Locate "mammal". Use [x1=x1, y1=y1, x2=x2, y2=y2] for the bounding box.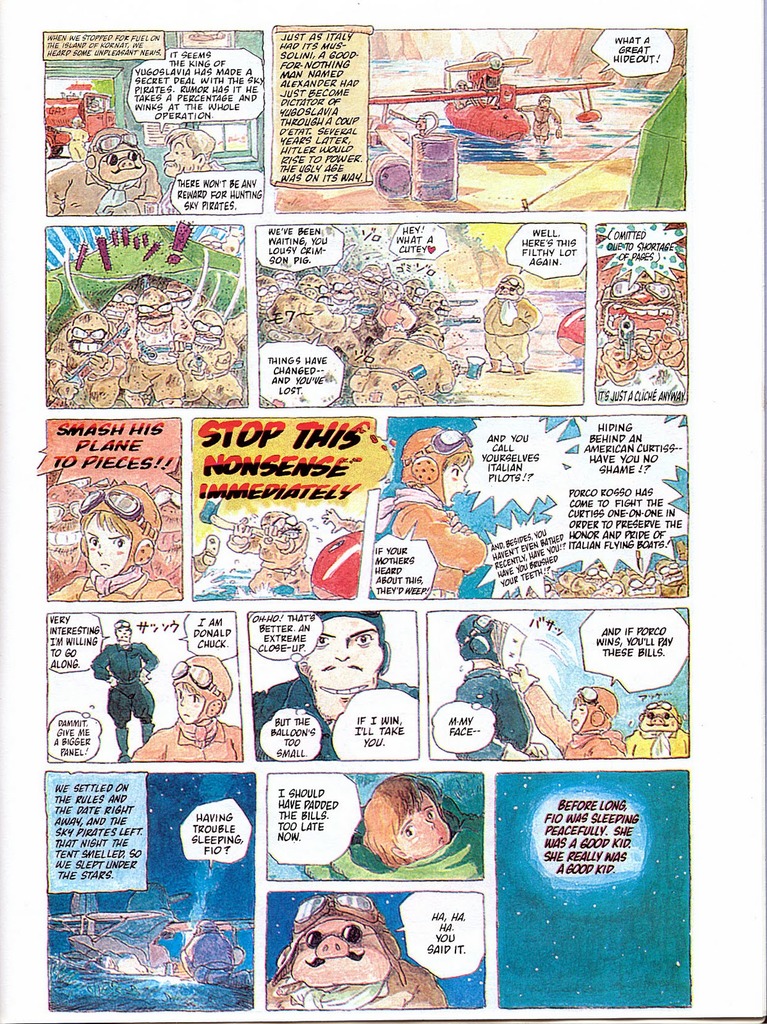
[x1=102, y1=289, x2=138, y2=352].
